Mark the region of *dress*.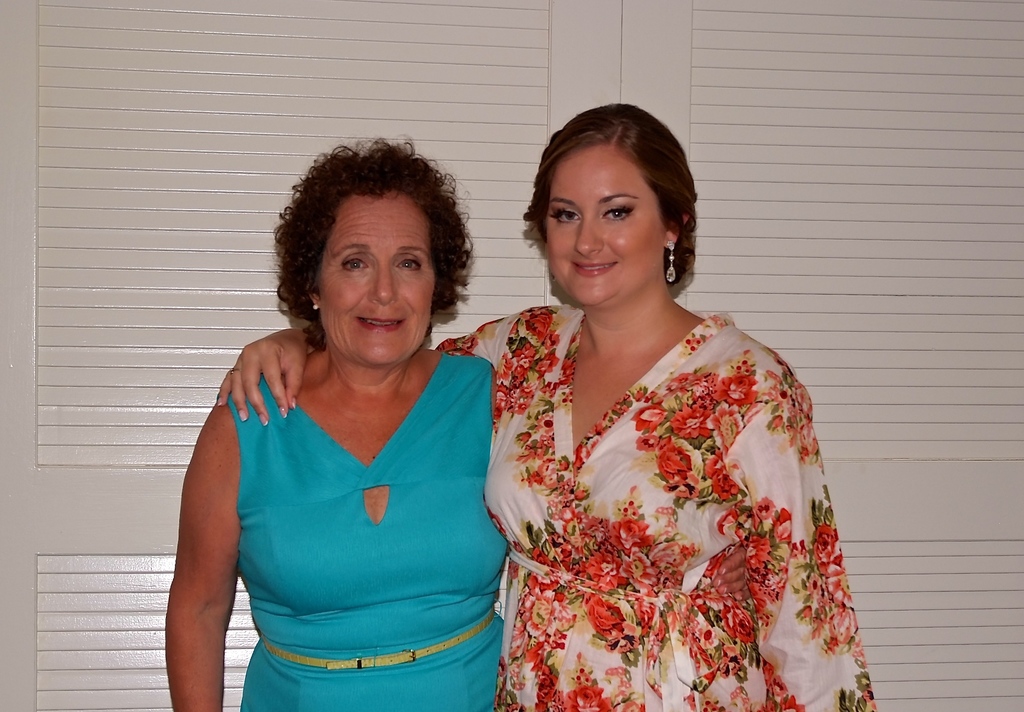
Region: [x1=220, y1=352, x2=509, y2=711].
